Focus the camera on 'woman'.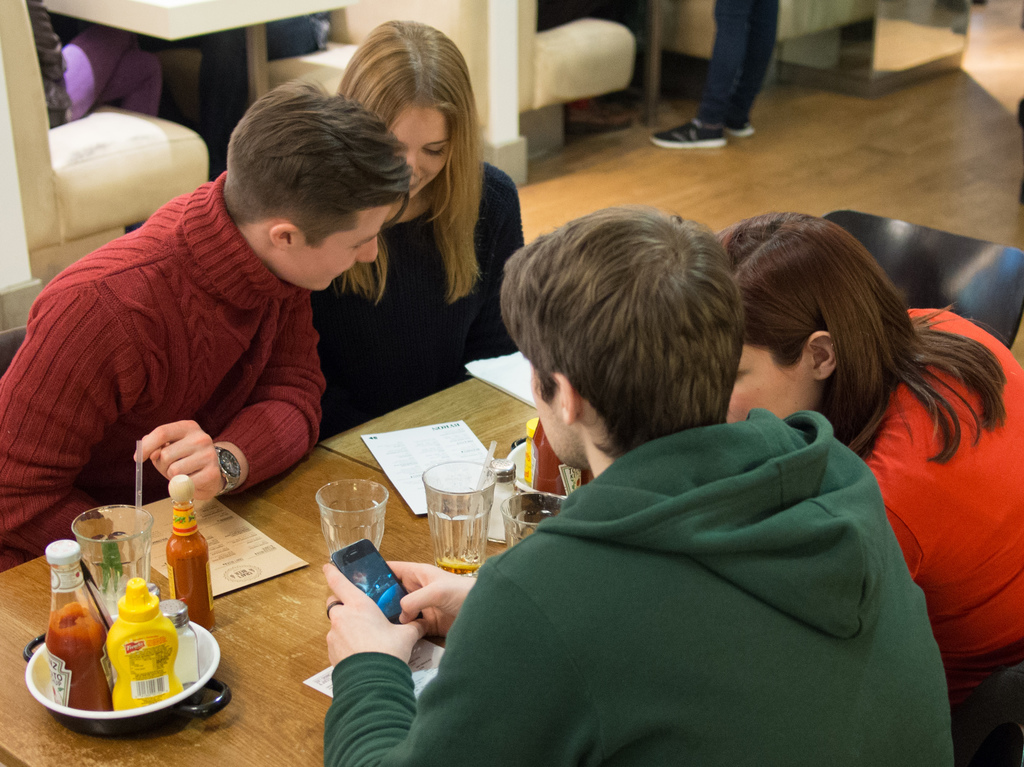
Focus region: locate(29, 0, 165, 133).
